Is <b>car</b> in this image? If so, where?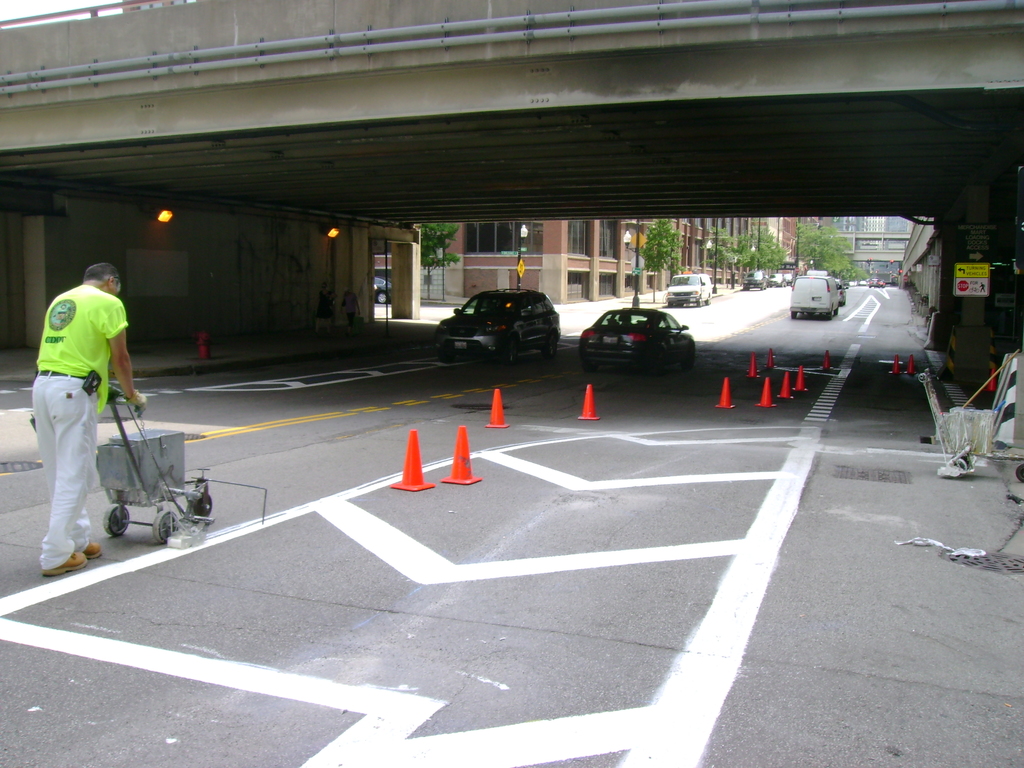
Yes, at l=374, t=275, r=391, b=304.
